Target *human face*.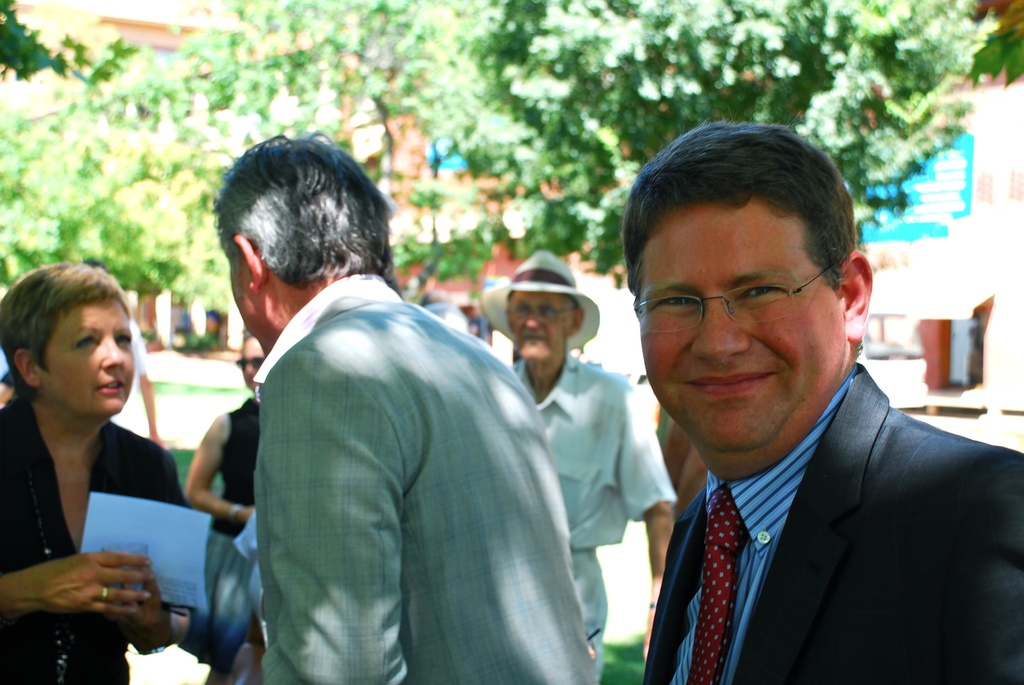
Target region: detection(639, 197, 849, 454).
